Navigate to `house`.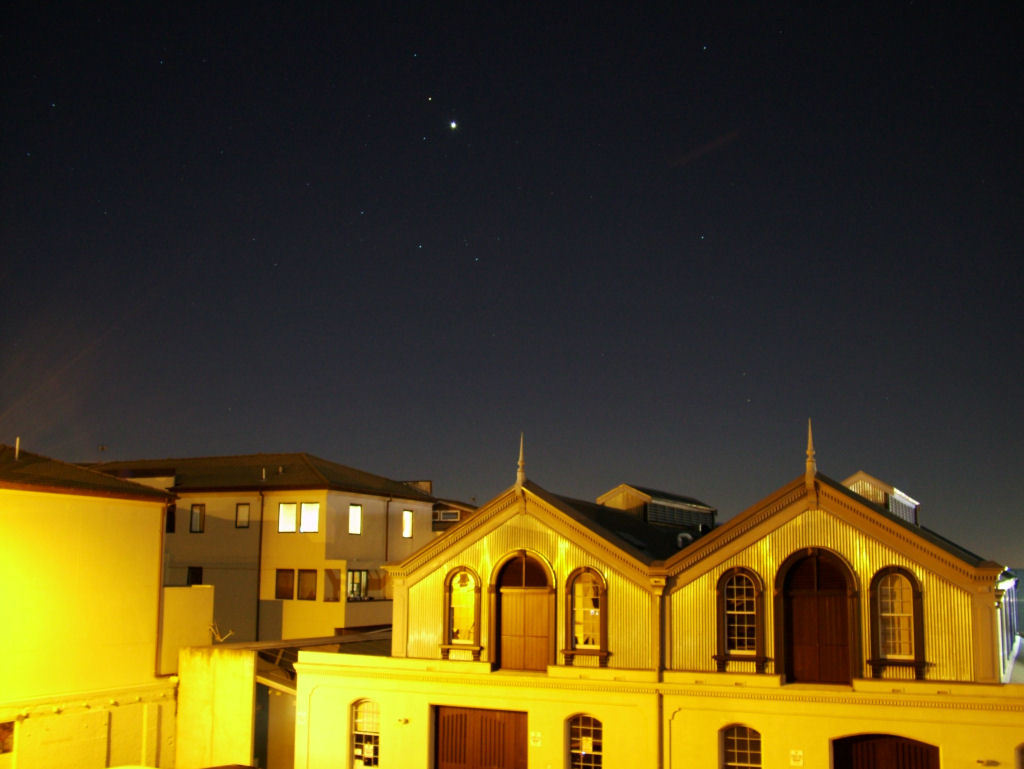
Navigation target: [x1=378, y1=446, x2=958, y2=744].
